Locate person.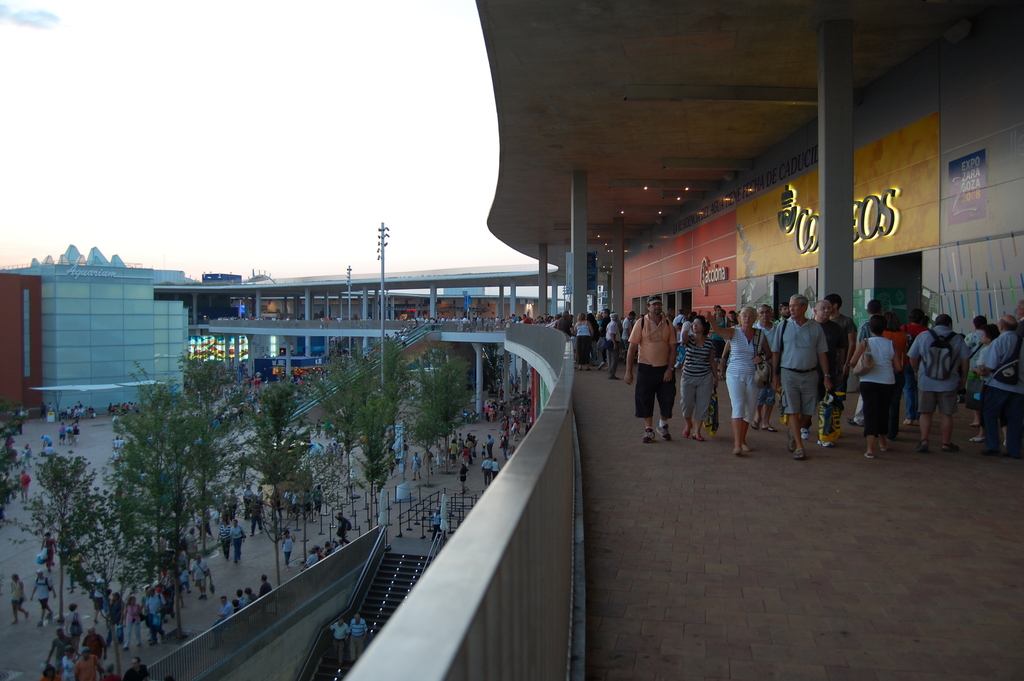
Bounding box: [712, 302, 768, 455].
